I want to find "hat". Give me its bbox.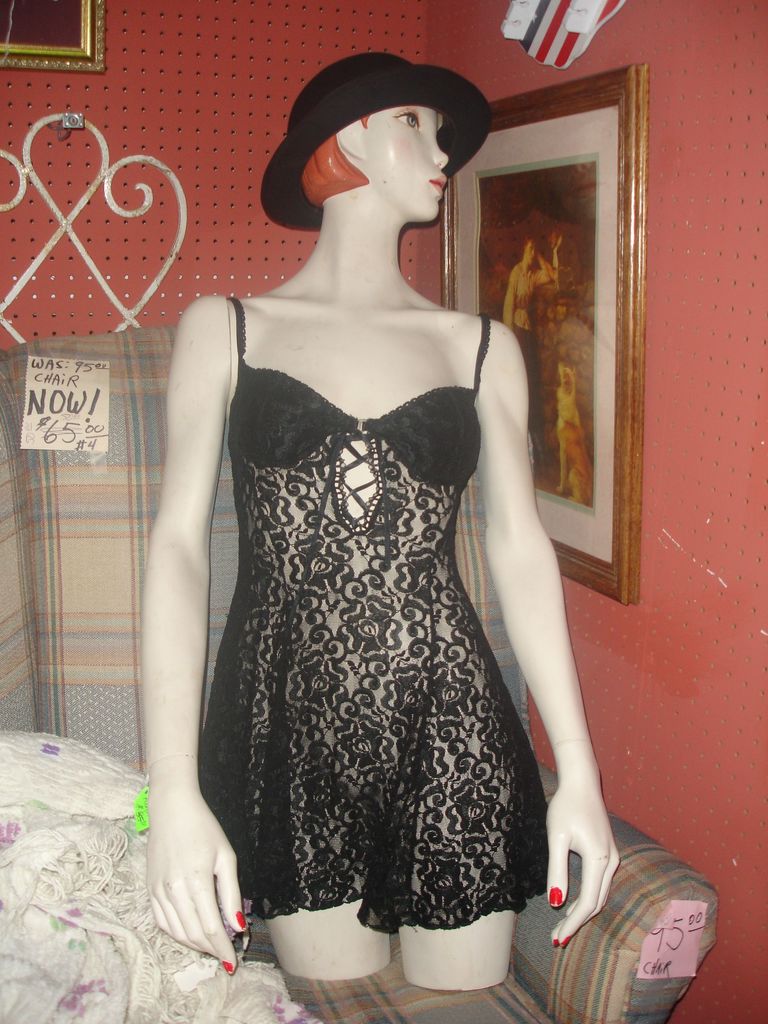
(x1=259, y1=49, x2=493, y2=232).
